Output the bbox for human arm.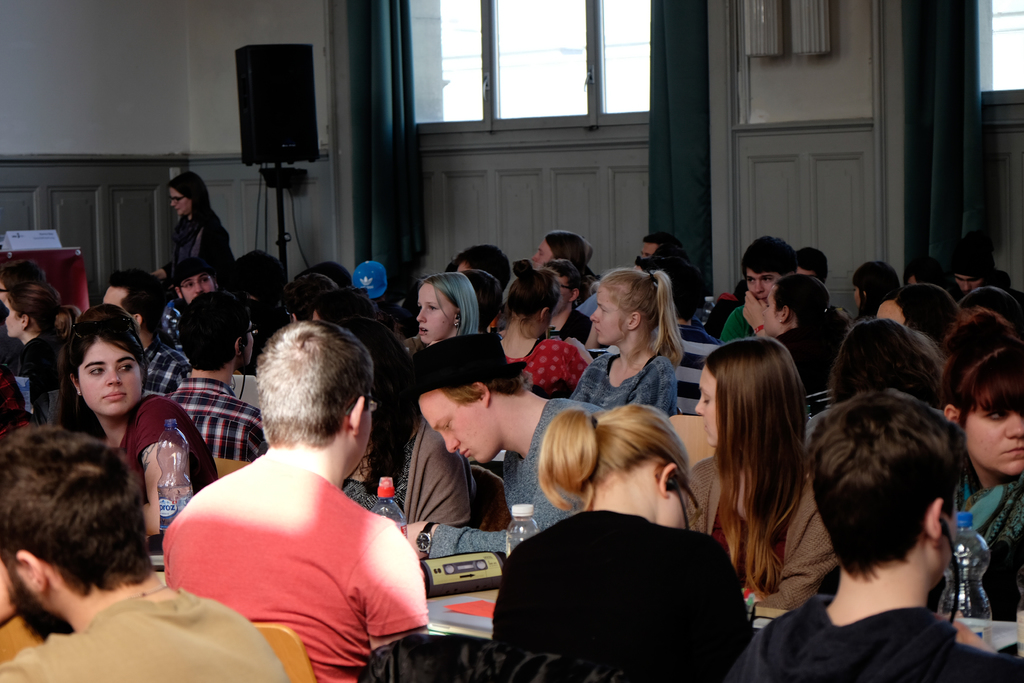
box(936, 614, 1023, 682).
